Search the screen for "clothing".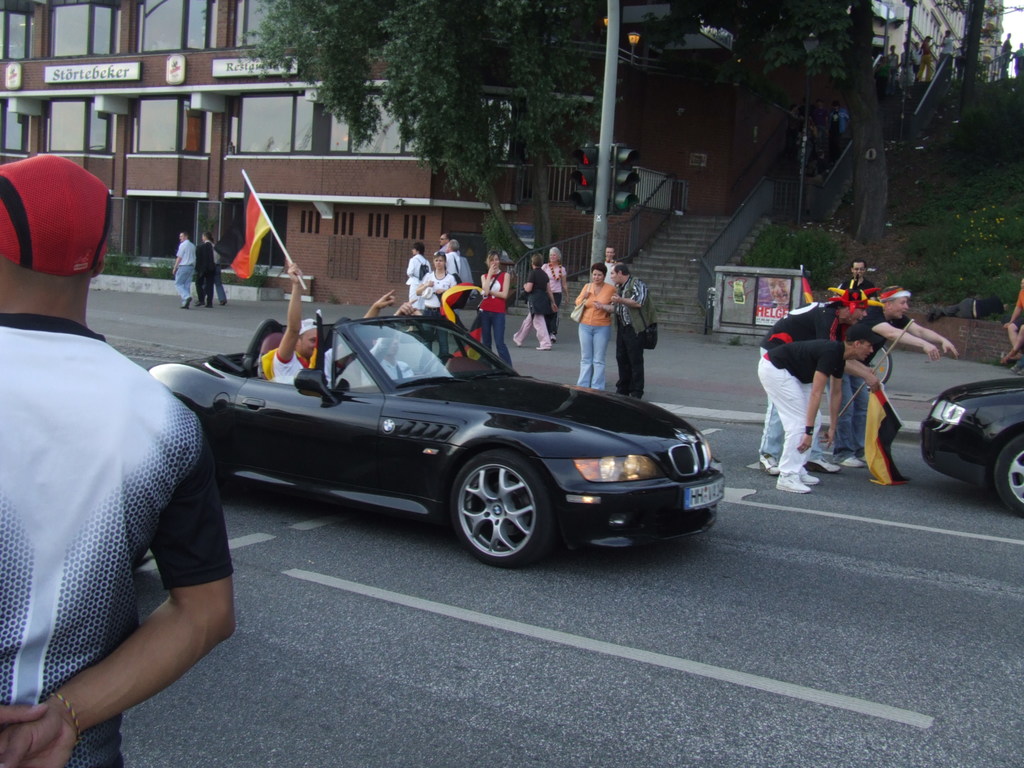
Found at x1=408, y1=253, x2=435, y2=296.
